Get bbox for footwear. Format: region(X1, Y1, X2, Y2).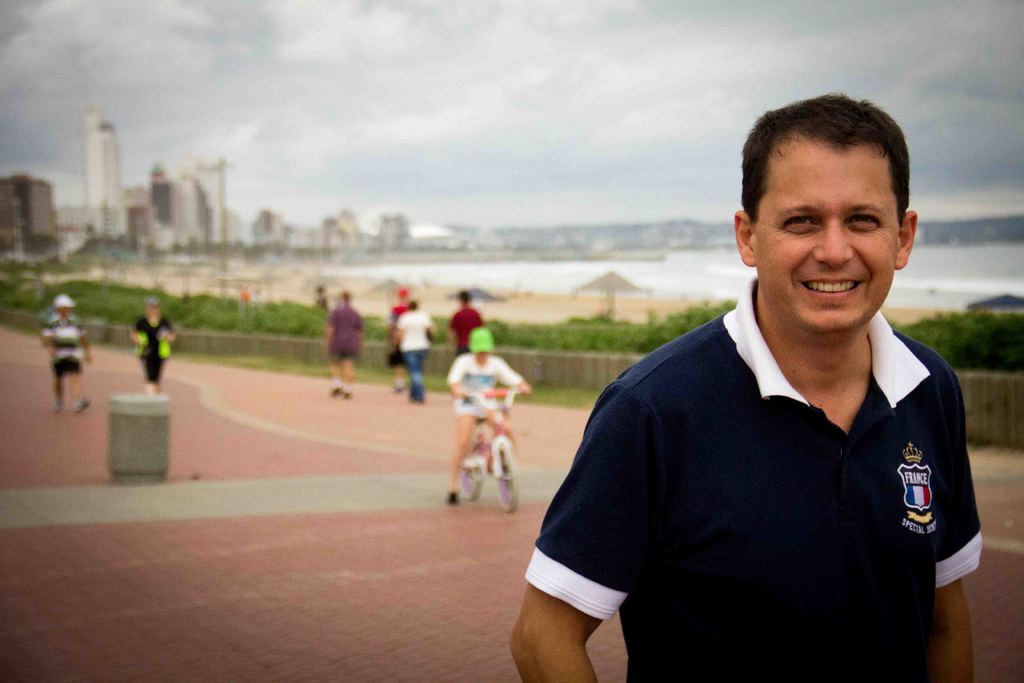
region(447, 491, 460, 503).
